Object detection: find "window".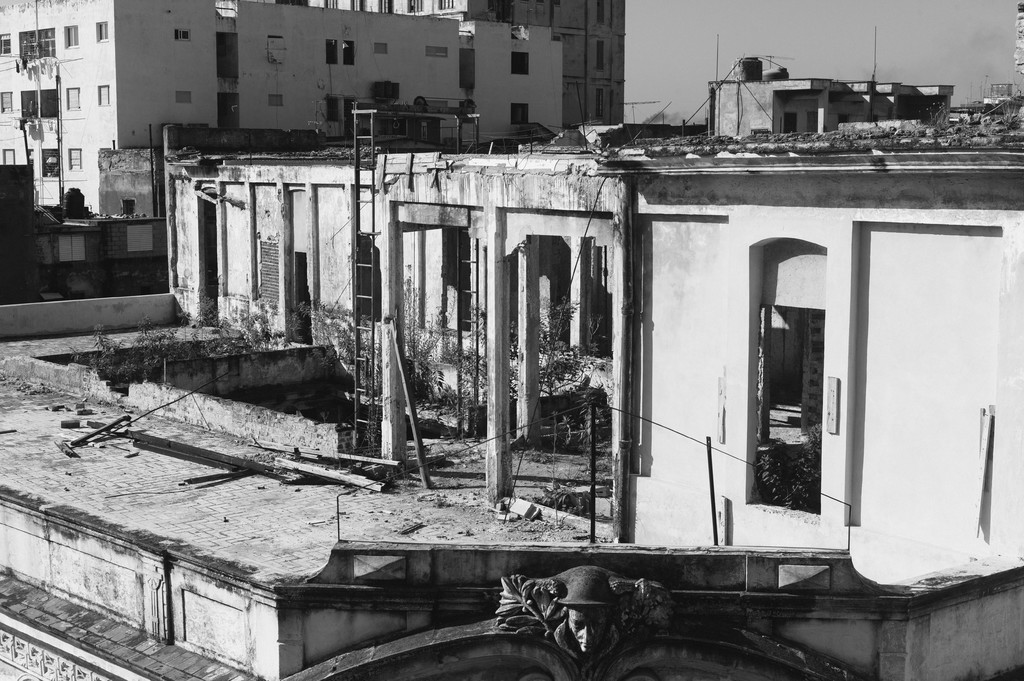
{"left": 377, "top": 0, "right": 394, "bottom": 16}.
